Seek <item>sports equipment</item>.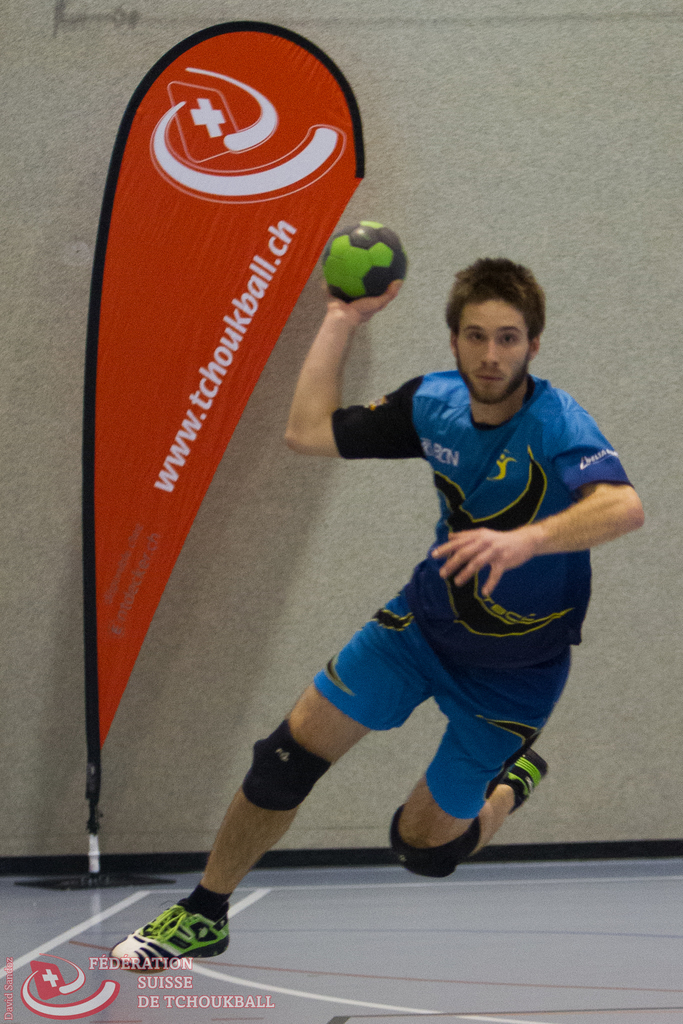
(499, 745, 545, 810).
